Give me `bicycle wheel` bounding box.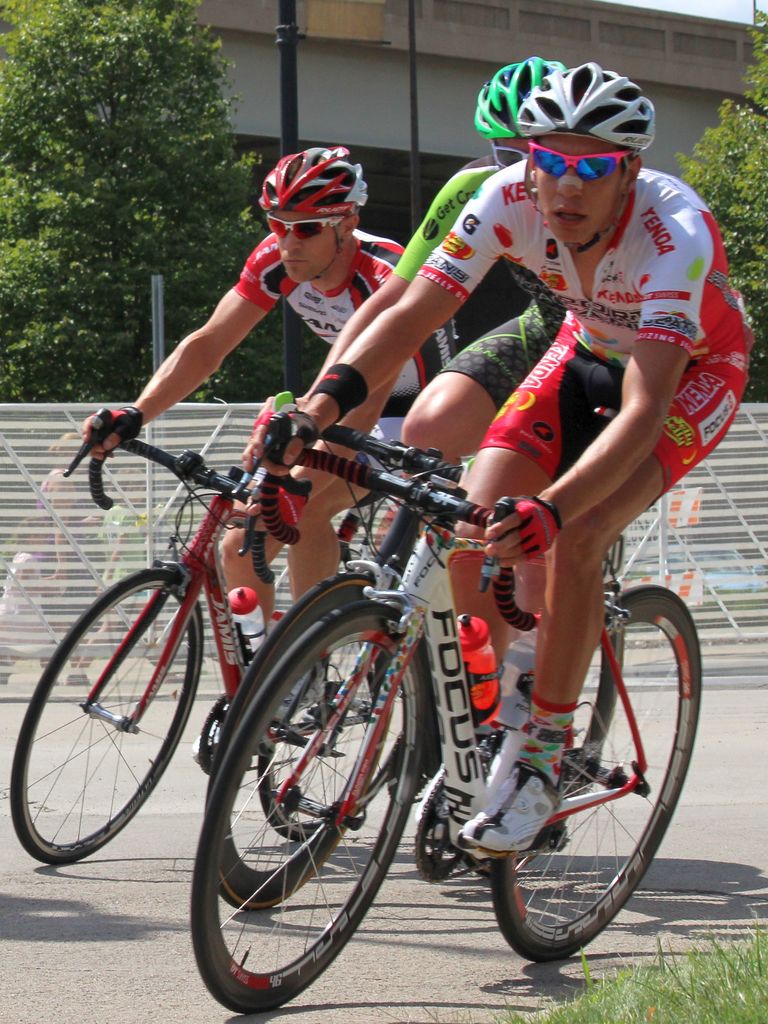
6 564 204 868.
